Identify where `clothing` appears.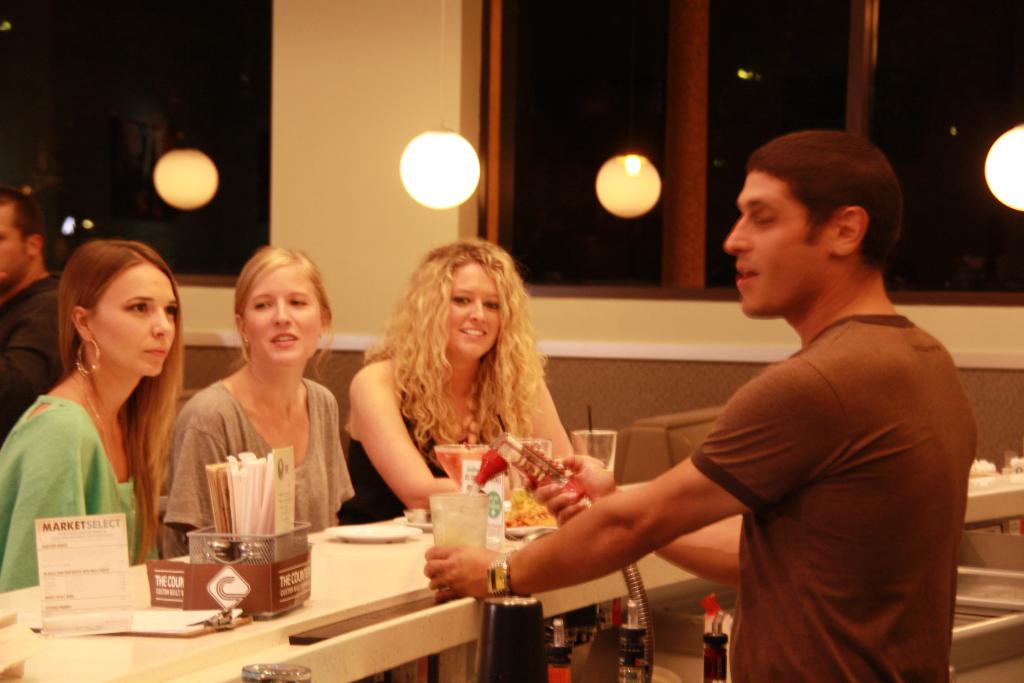
Appears at 0,269,76,435.
